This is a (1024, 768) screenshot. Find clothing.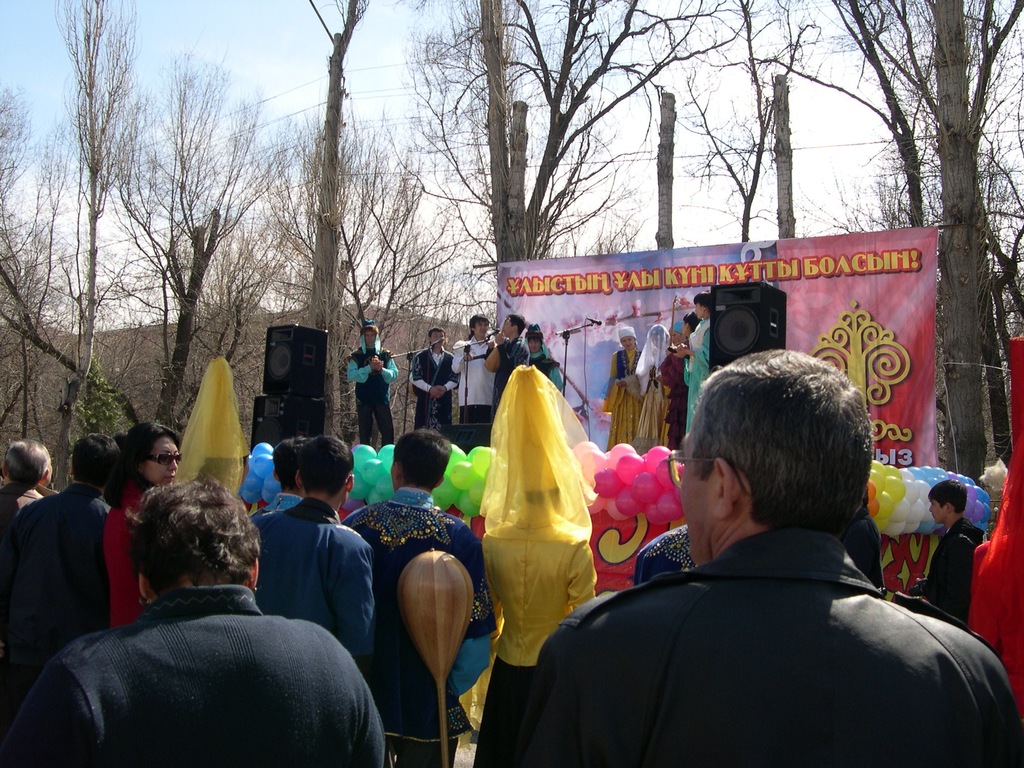
Bounding box: {"left": 245, "top": 486, "right": 375, "bottom": 636}.
